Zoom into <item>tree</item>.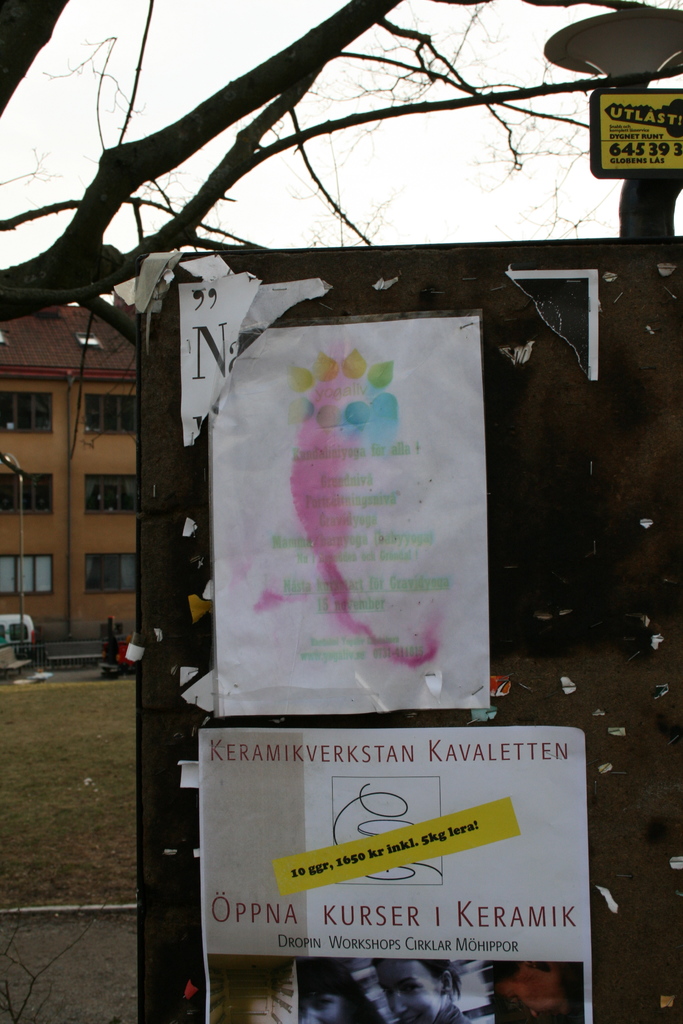
Zoom target: [0, 0, 682, 392].
